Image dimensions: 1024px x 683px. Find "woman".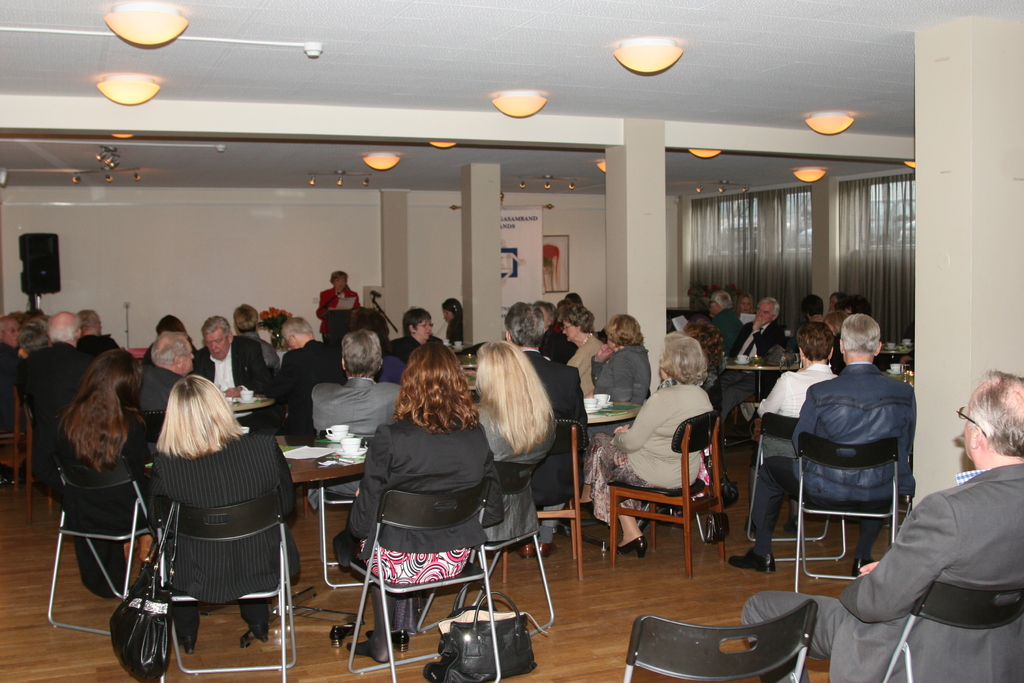
box=[568, 329, 701, 555].
